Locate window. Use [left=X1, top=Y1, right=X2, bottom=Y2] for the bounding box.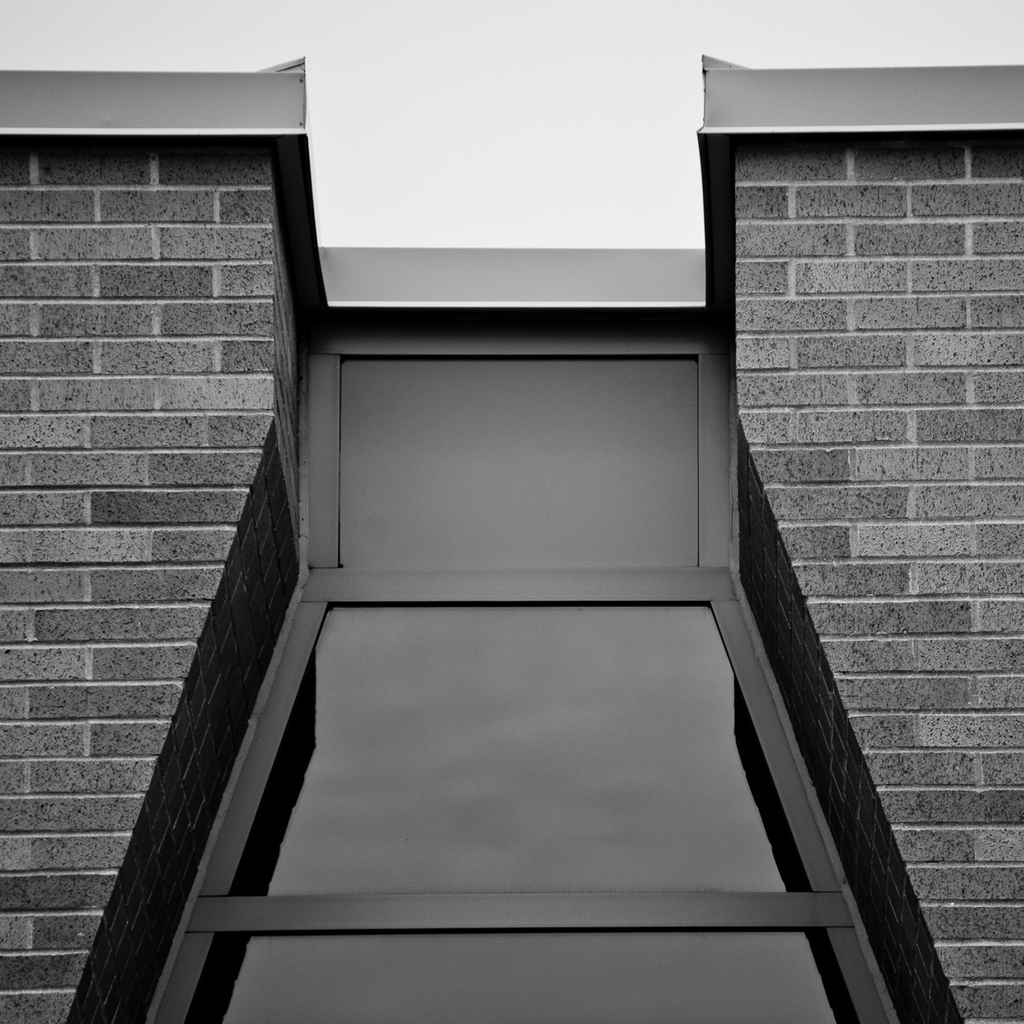
[left=105, top=334, right=914, bottom=1023].
